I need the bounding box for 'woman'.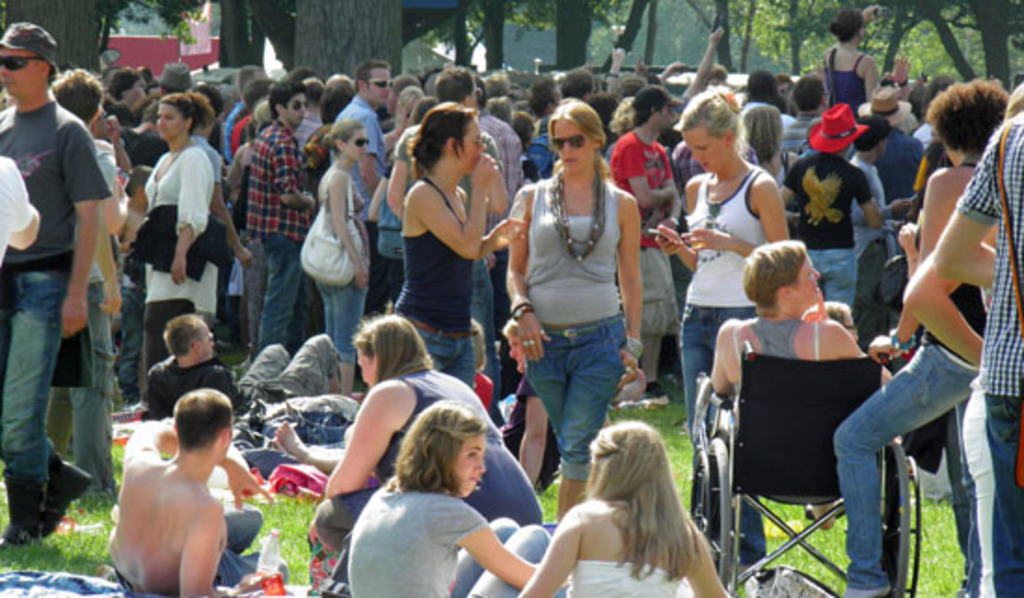
Here it is: BBox(942, 82, 1022, 591).
